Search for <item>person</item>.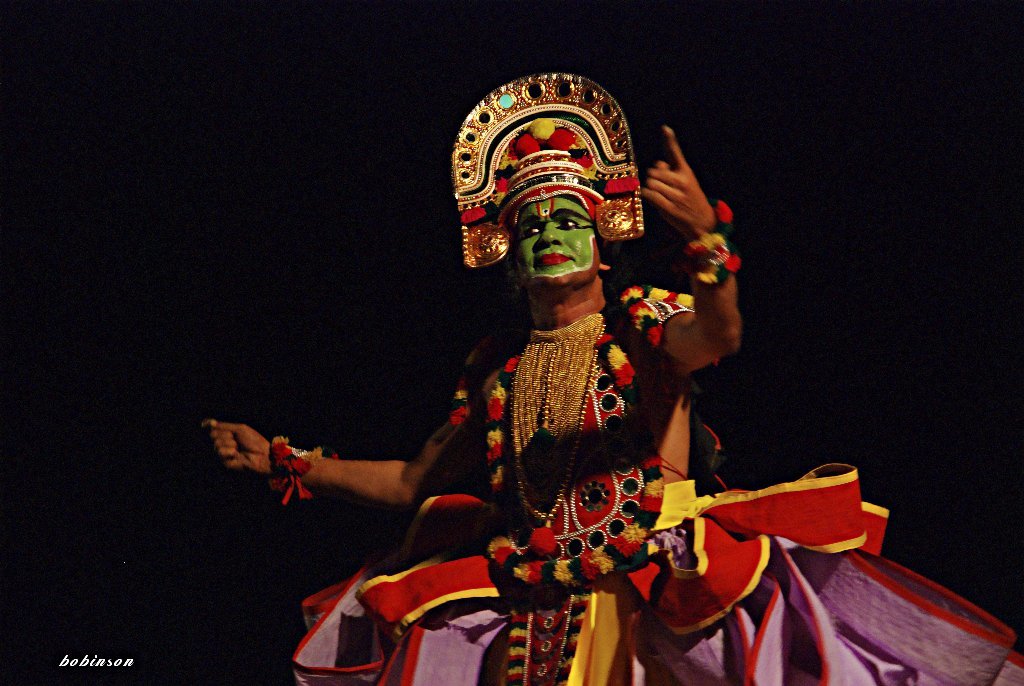
Found at box=[201, 70, 1023, 685].
